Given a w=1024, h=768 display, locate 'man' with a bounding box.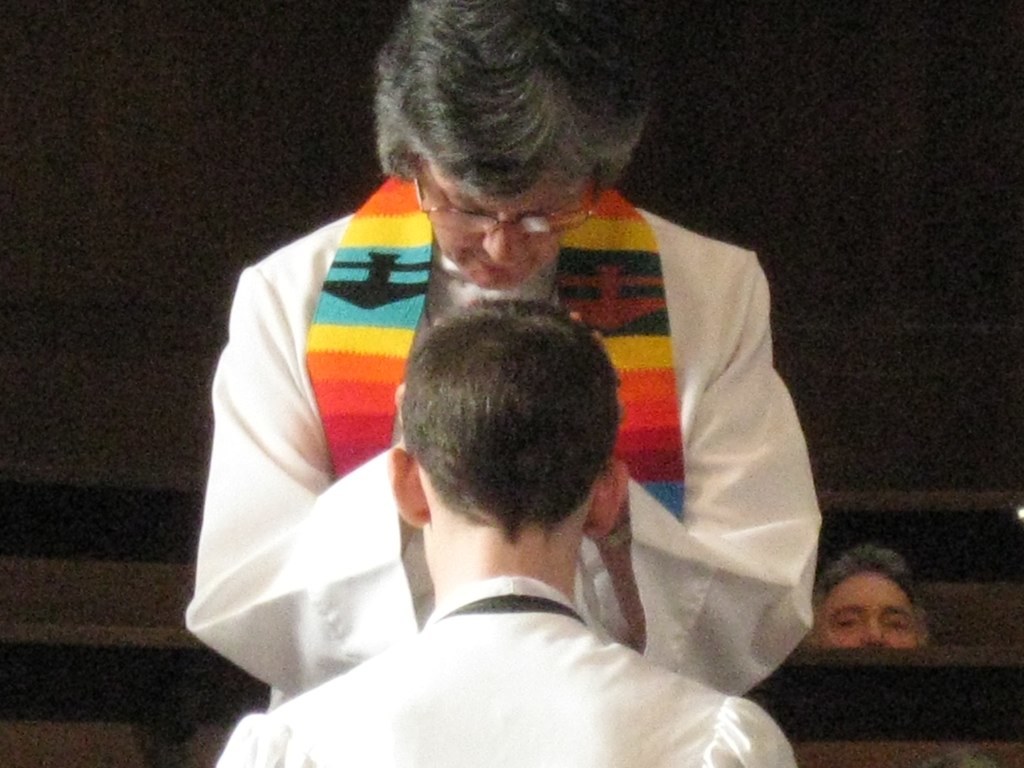
Located: {"left": 806, "top": 542, "right": 932, "bottom": 654}.
